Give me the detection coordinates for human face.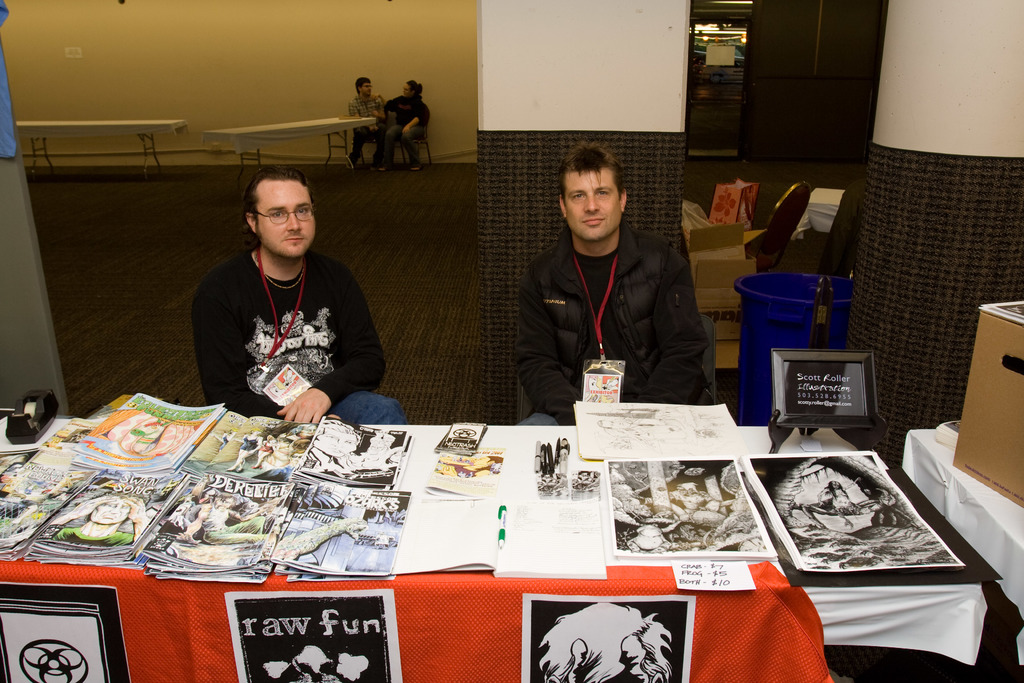
[x1=404, y1=83, x2=413, y2=95].
